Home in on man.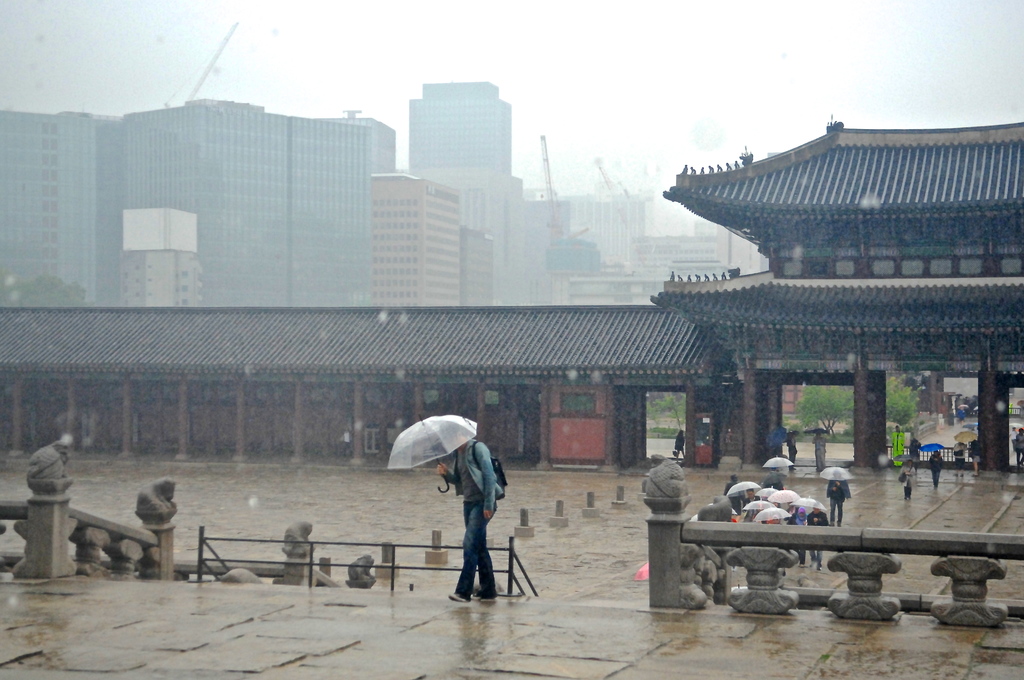
Homed in at left=929, top=448, right=945, bottom=485.
